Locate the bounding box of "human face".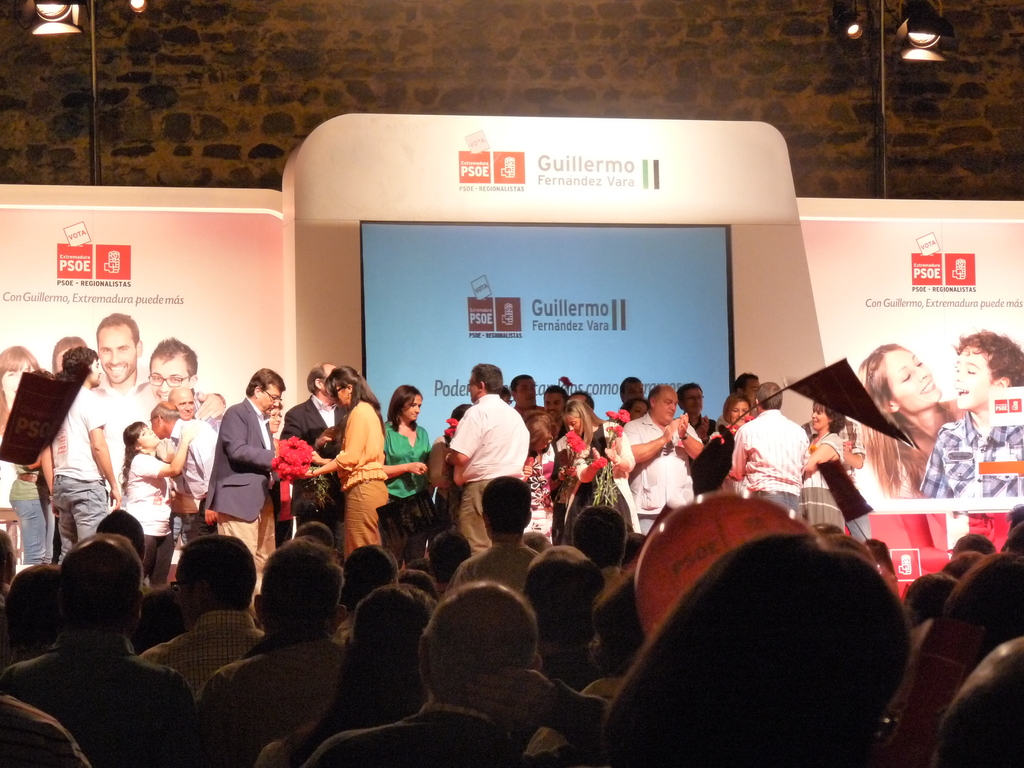
Bounding box: [left=660, top=390, right=677, bottom=425].
